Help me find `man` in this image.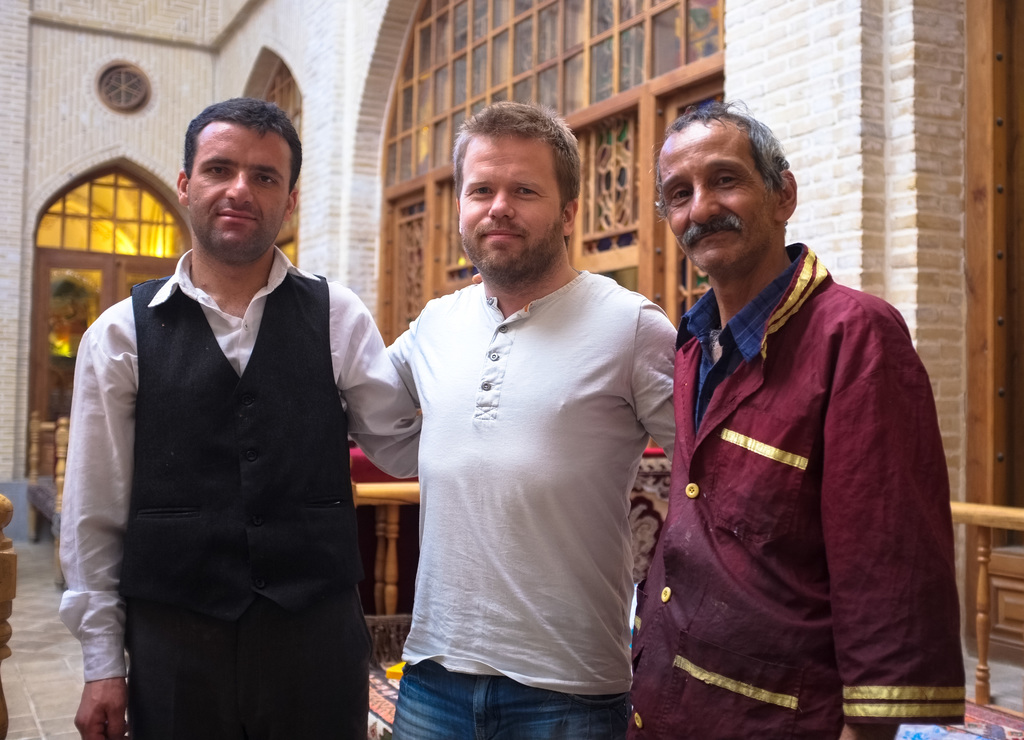
Found it: locate(47, 88, 388, 732).
